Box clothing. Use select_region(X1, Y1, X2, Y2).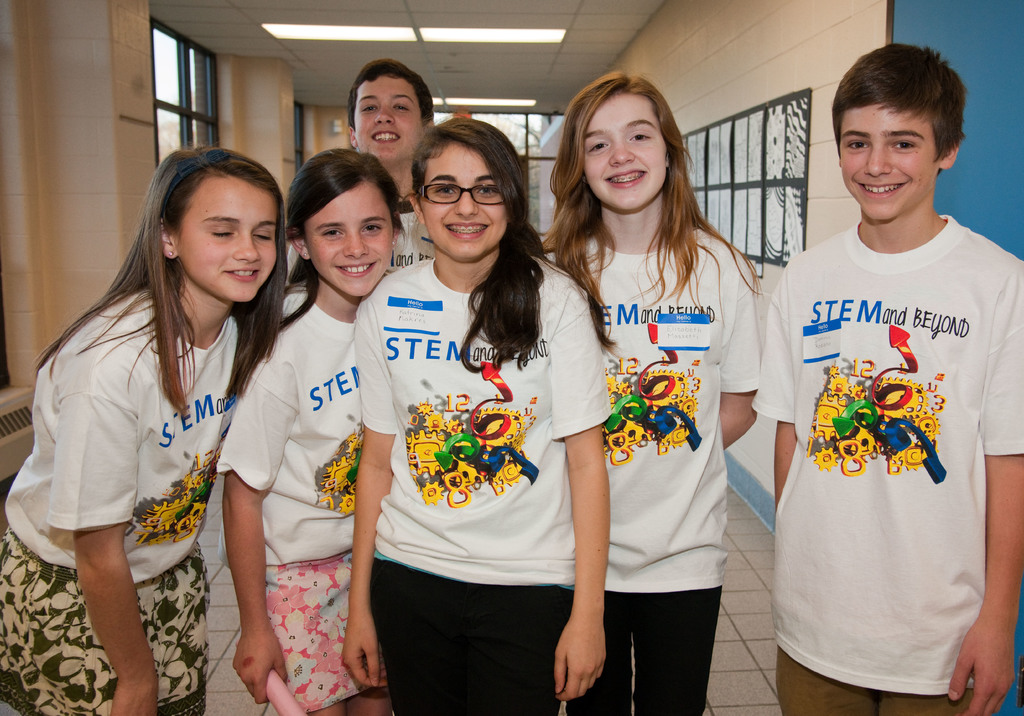
select_region(558, 224, 761, 715).
